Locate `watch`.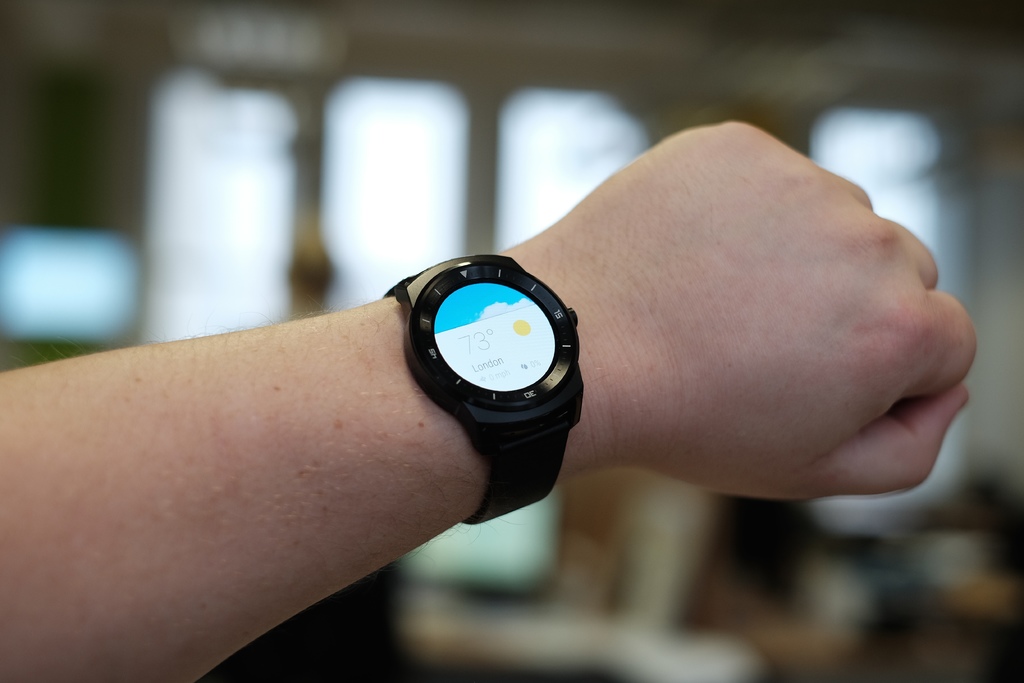
Bounding box: (x1=378, y1=252, x2=585, y2=526).
